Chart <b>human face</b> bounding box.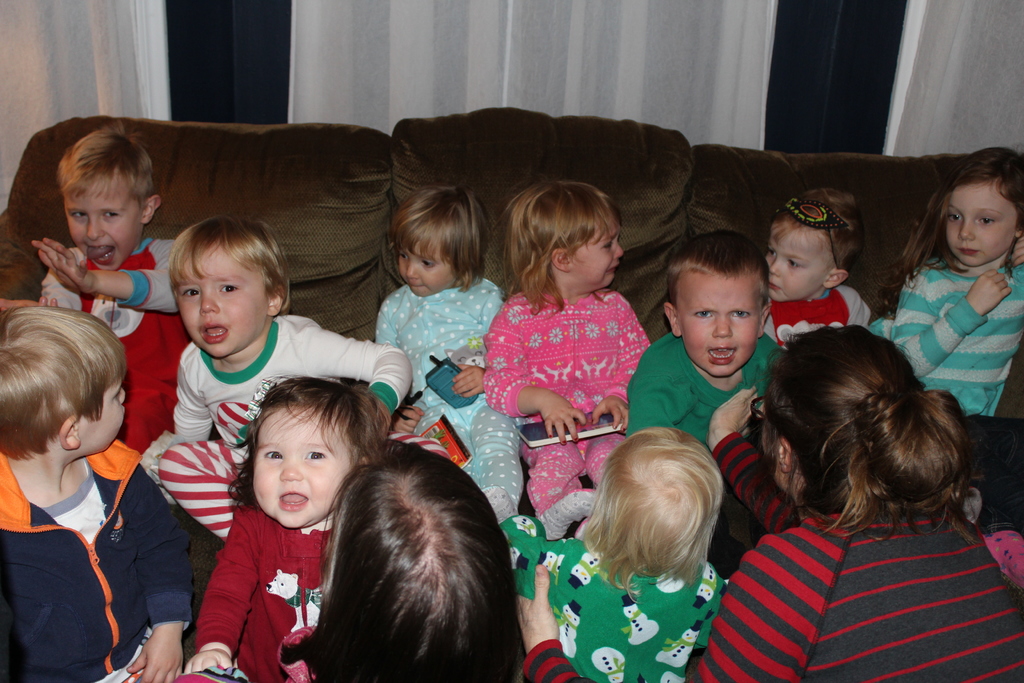
Charted: rect(253, 399, 353, 527).
